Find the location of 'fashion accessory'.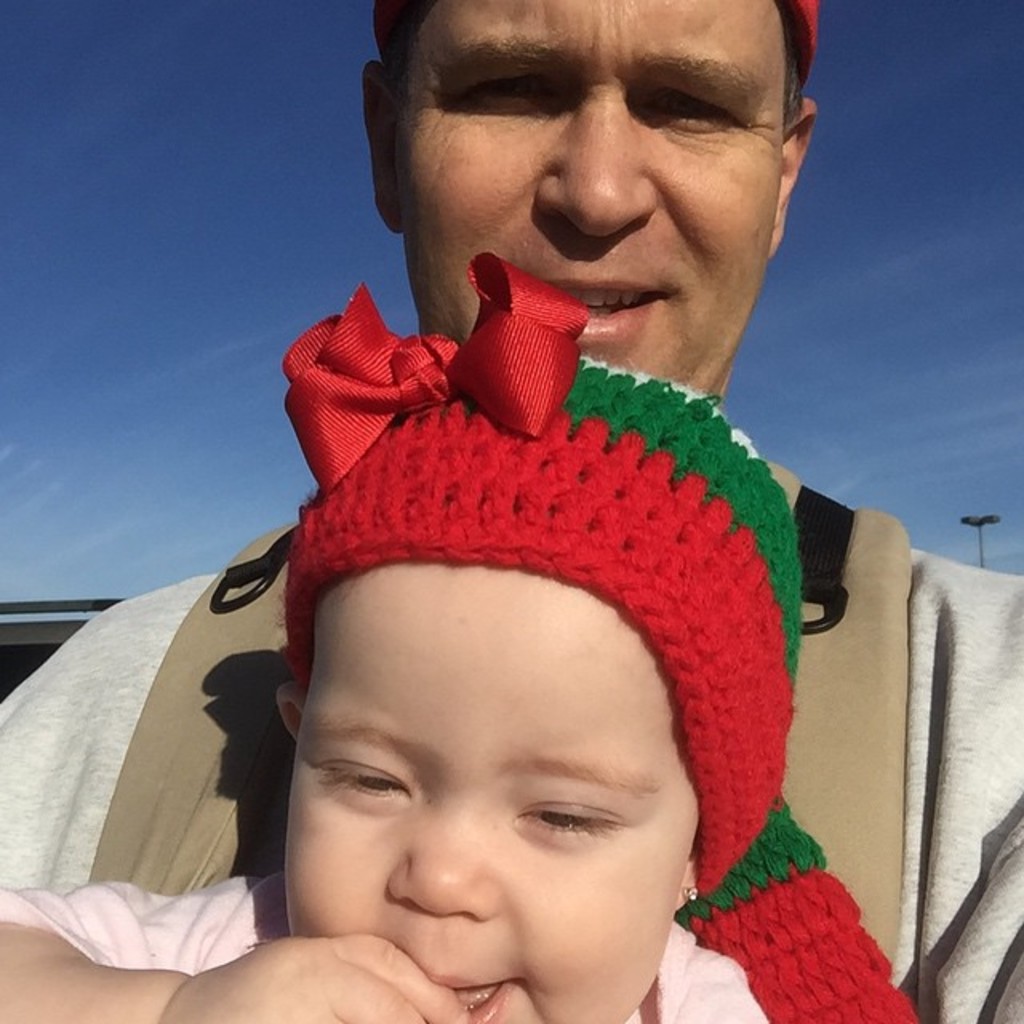
Location: crop(274, 240, 933, 1022).
